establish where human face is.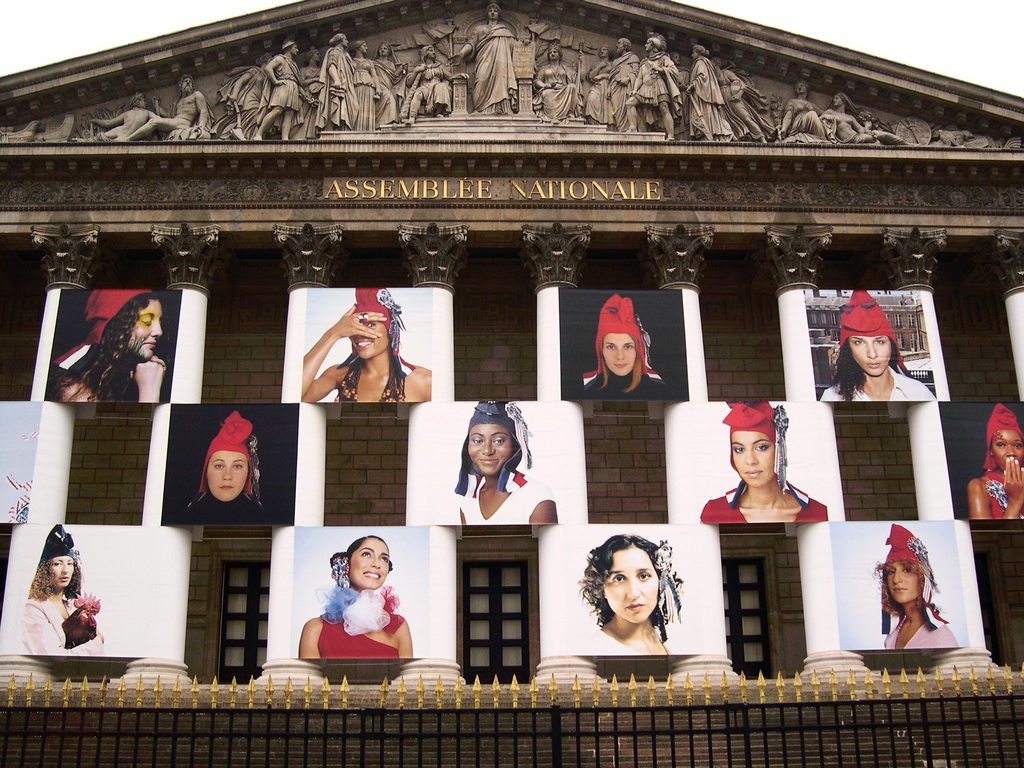
Established at 468:424:513:477.
